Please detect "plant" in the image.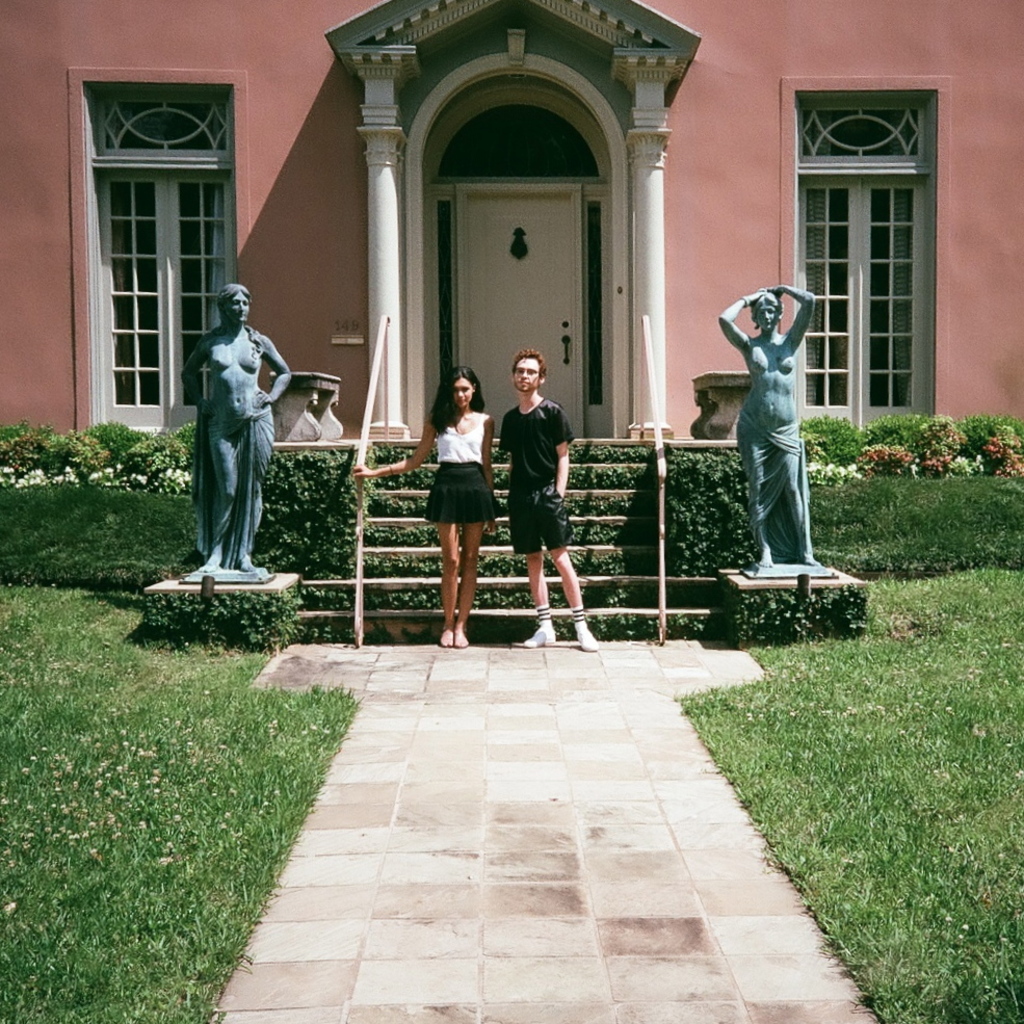
(left=56, top=438, right=133, bottom=483).
